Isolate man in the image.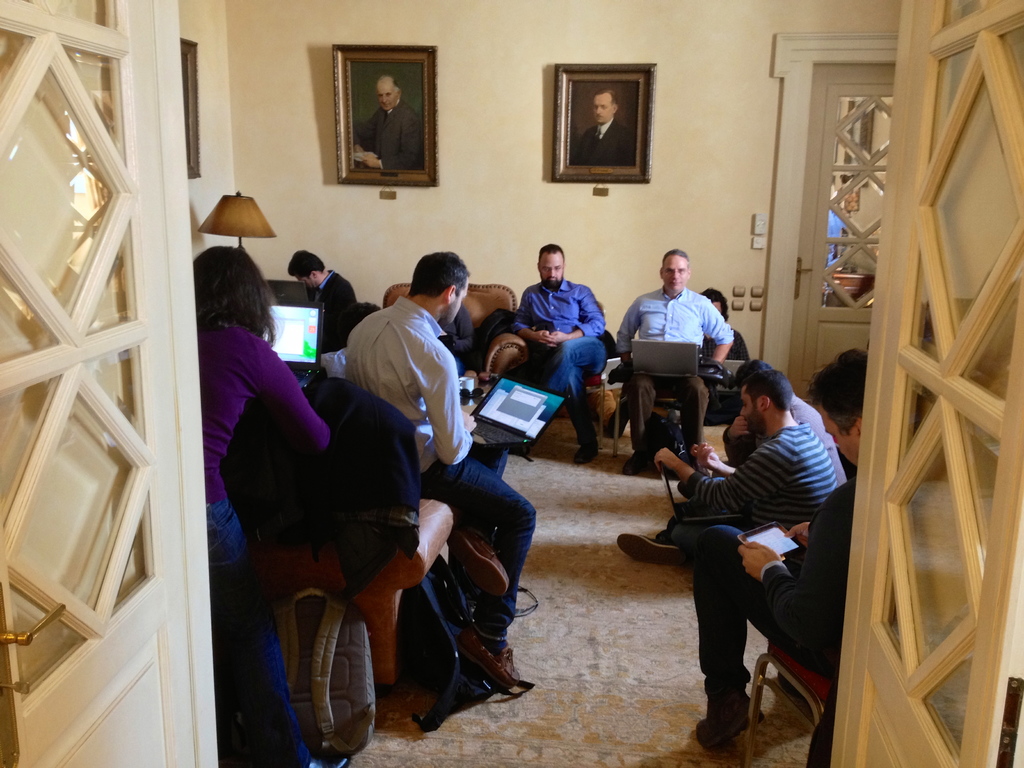
Isolated region: 342, 246, 535, 691.
